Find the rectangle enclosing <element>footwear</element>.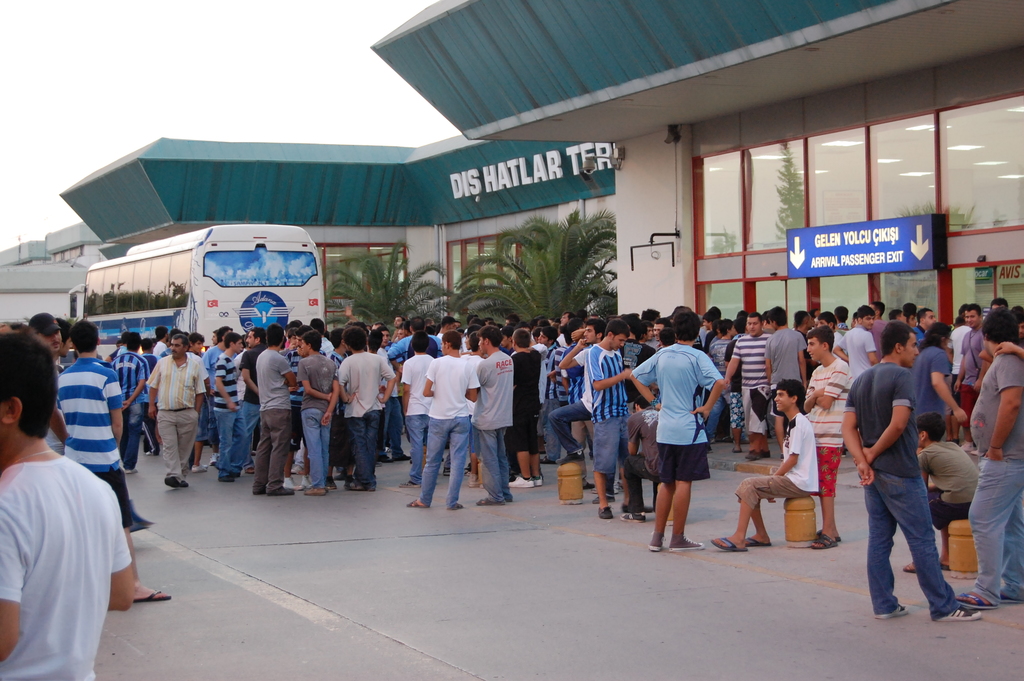
269,488,294,495.
